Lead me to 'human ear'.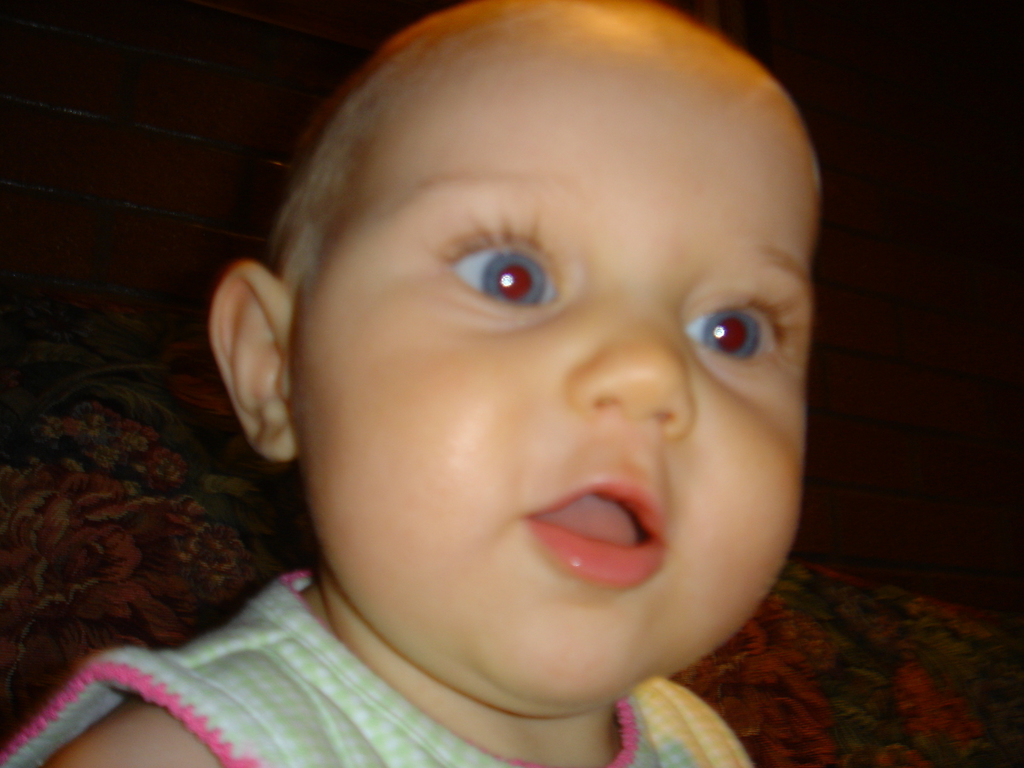
Lead to (209,257,292,457).
